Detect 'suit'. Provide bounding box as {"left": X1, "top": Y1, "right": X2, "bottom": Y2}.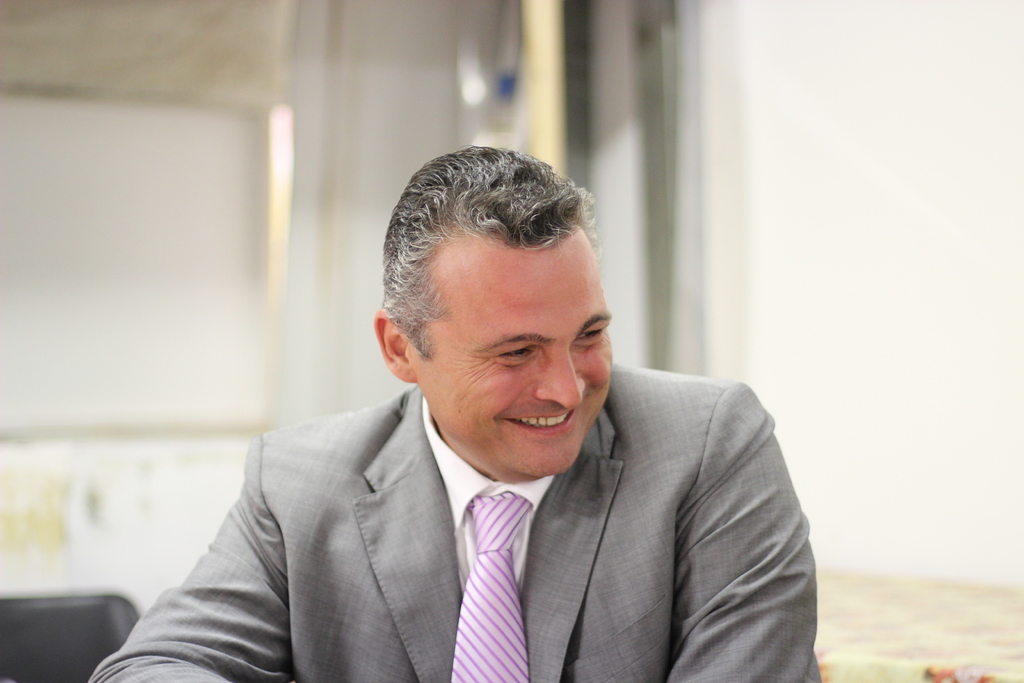
{"left": 125, "top": 322, "right": 868, "bottom": 671}.
